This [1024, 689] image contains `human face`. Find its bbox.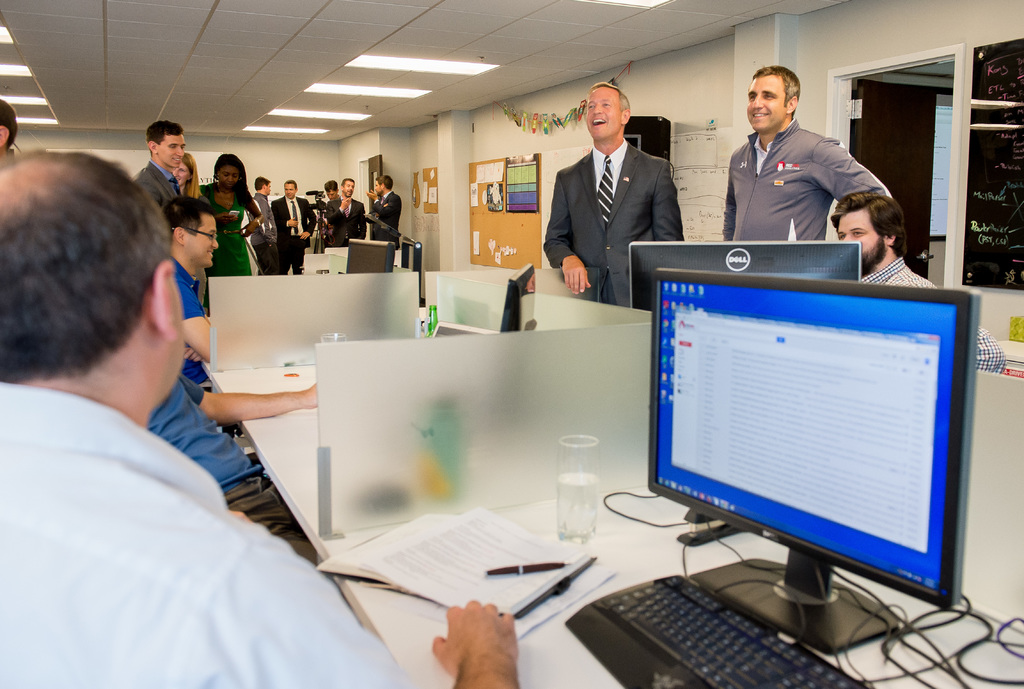
Rect(158, 136, 187, 167).
